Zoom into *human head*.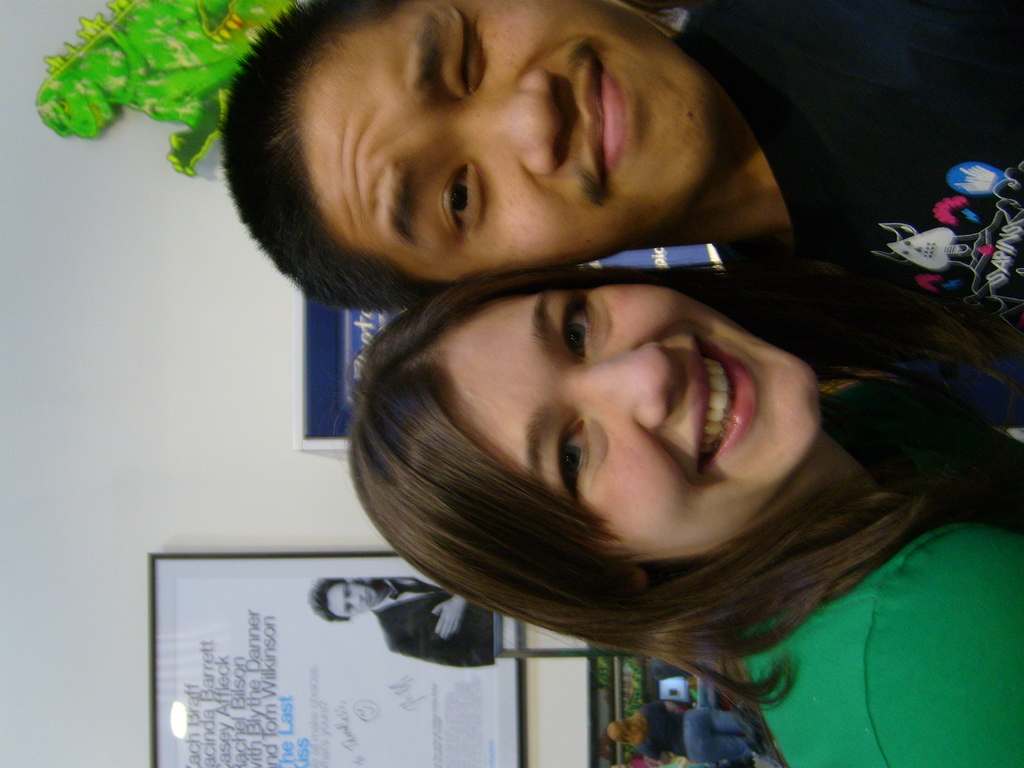
Zoom target: x1=602, y1=722, x2=636, y2=742.
